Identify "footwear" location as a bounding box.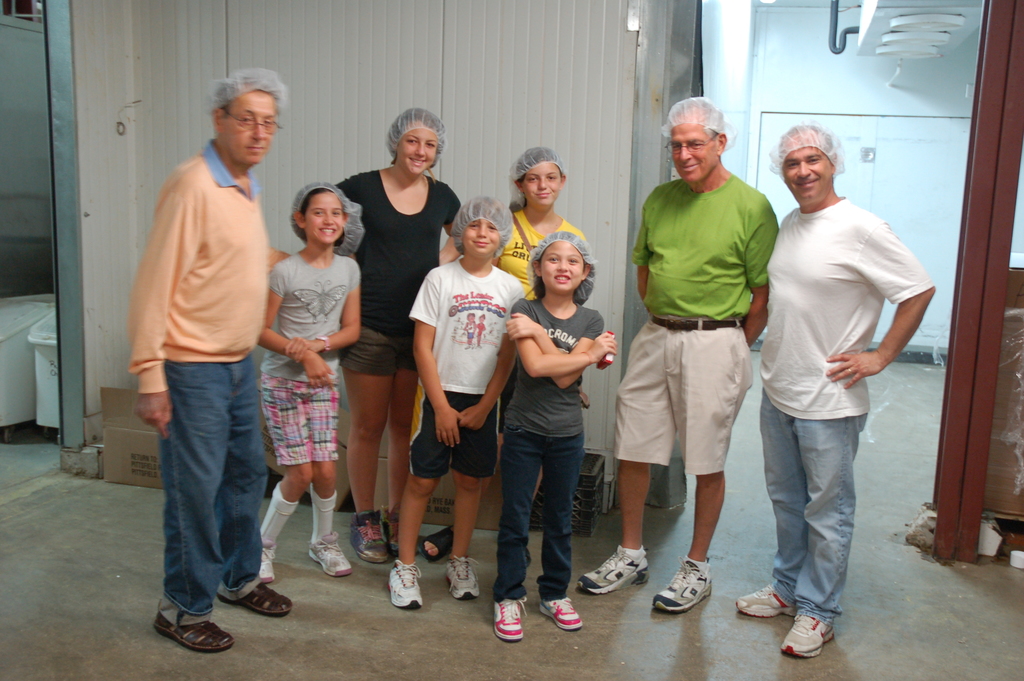
(653, 562, 712, 619).
